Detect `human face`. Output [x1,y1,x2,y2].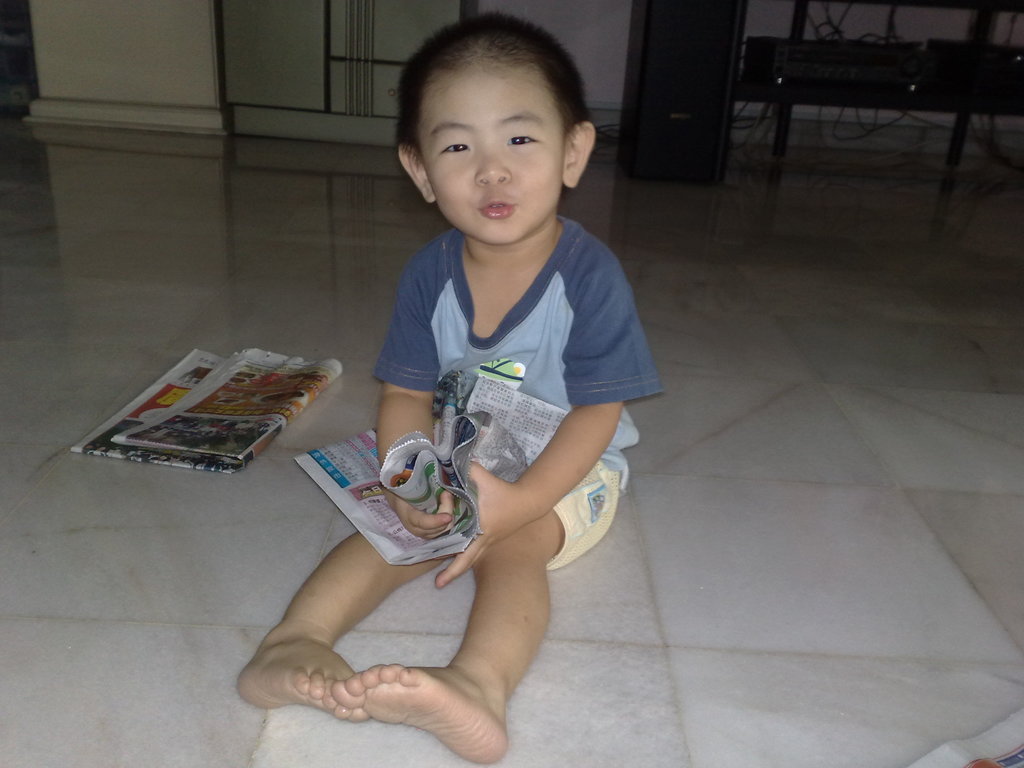
[421,63,564,243].
